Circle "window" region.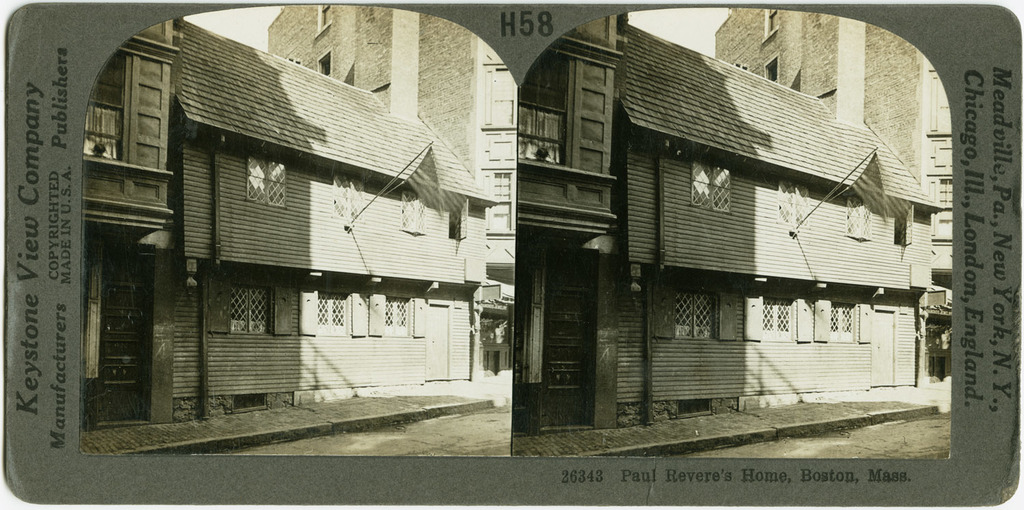
Region: 318,292,349,335.
